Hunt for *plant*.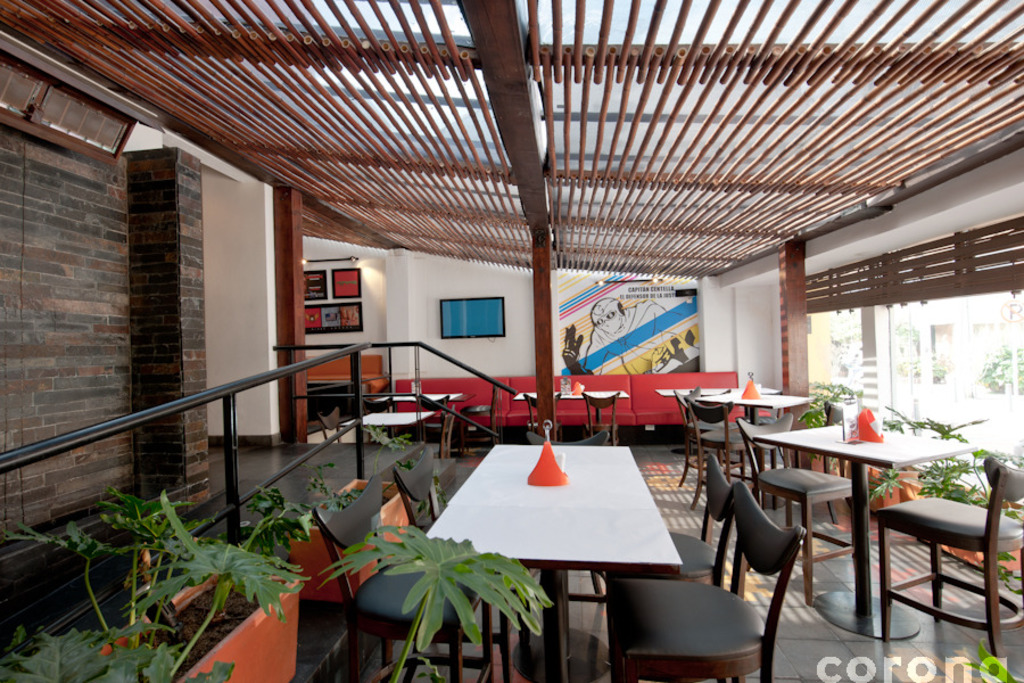
Hunted down at (311,518,563,682).
